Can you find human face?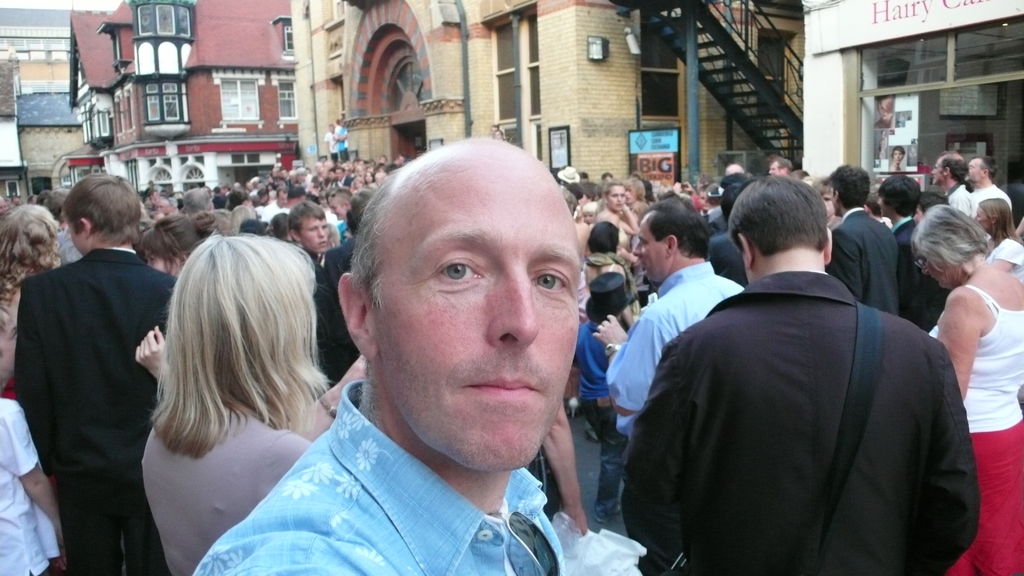
Yes, bounding box: crop(372, 170, 581, 471).
